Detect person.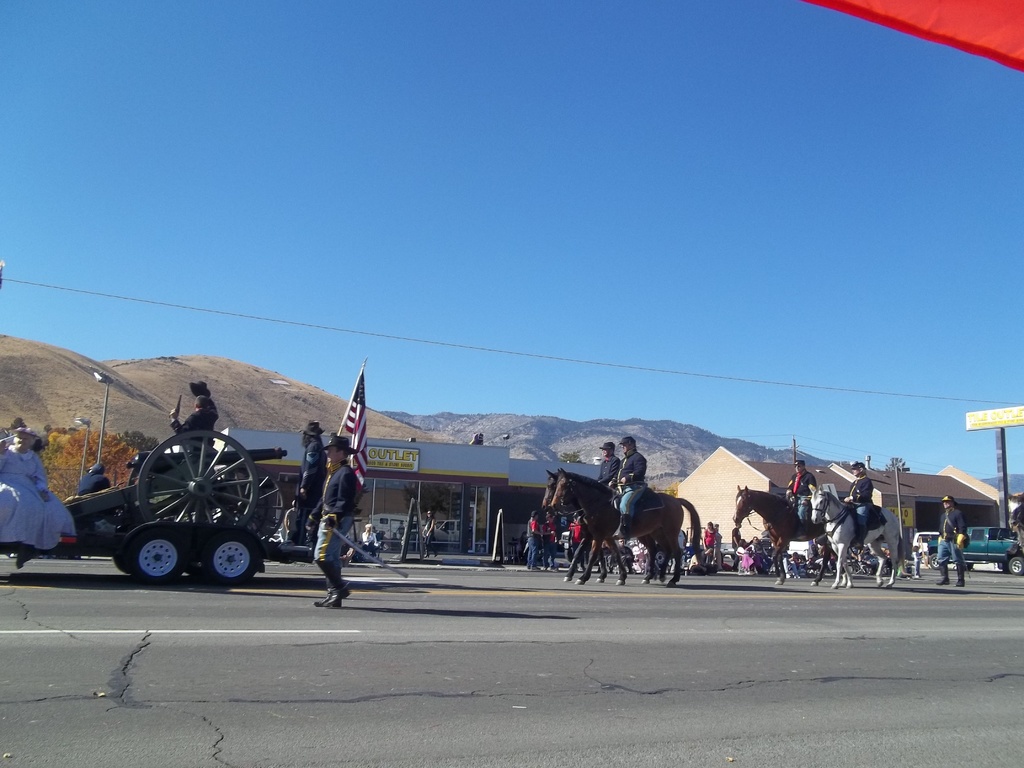
Detected at 842/461/883/560.
